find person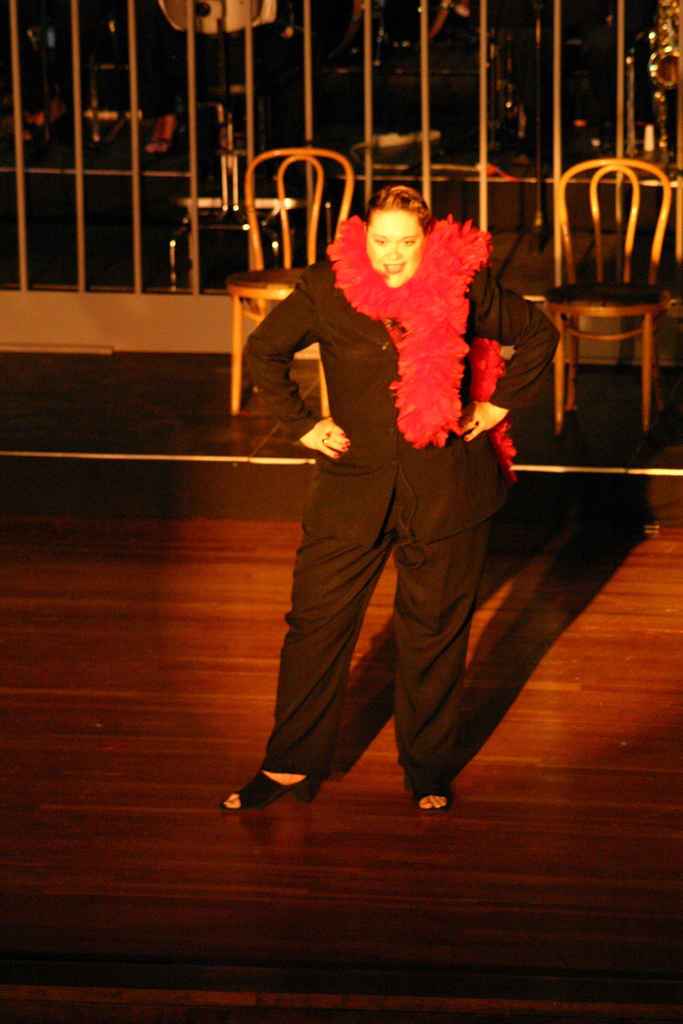
box(238, 160, 536, 771)
